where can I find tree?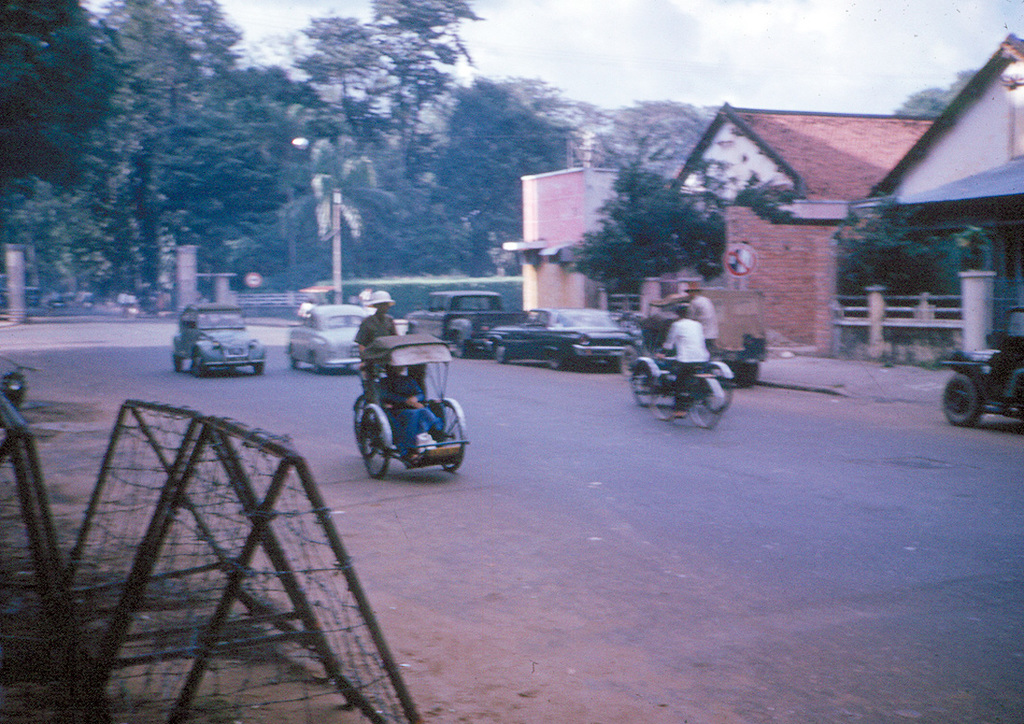
You can find it at box=[155, 41, 318, 277].
